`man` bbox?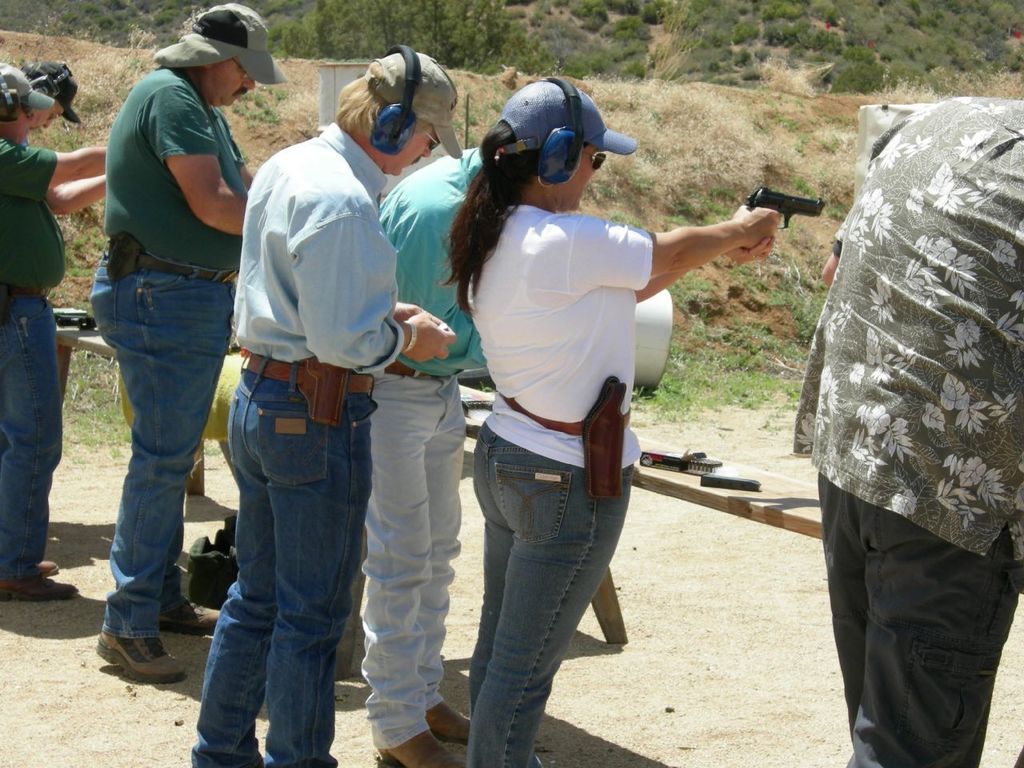
[91, 5, 290, 683]
